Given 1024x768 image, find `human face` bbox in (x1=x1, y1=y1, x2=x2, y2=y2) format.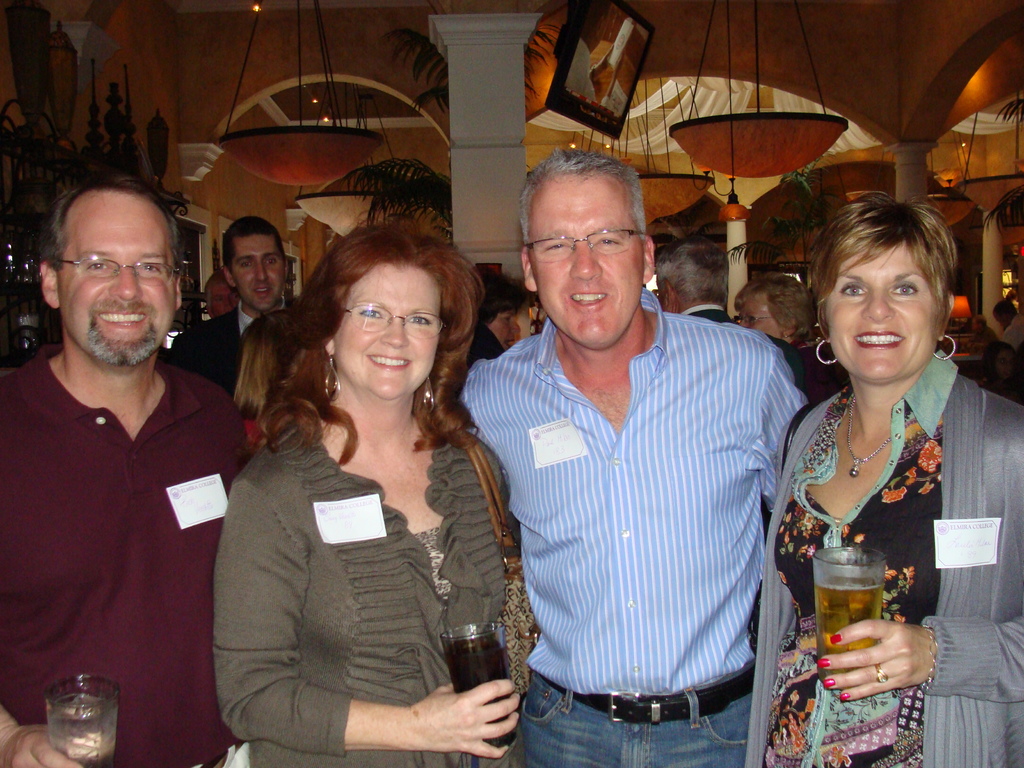
(x1=827, y1=246, x2=934, y2=379).
